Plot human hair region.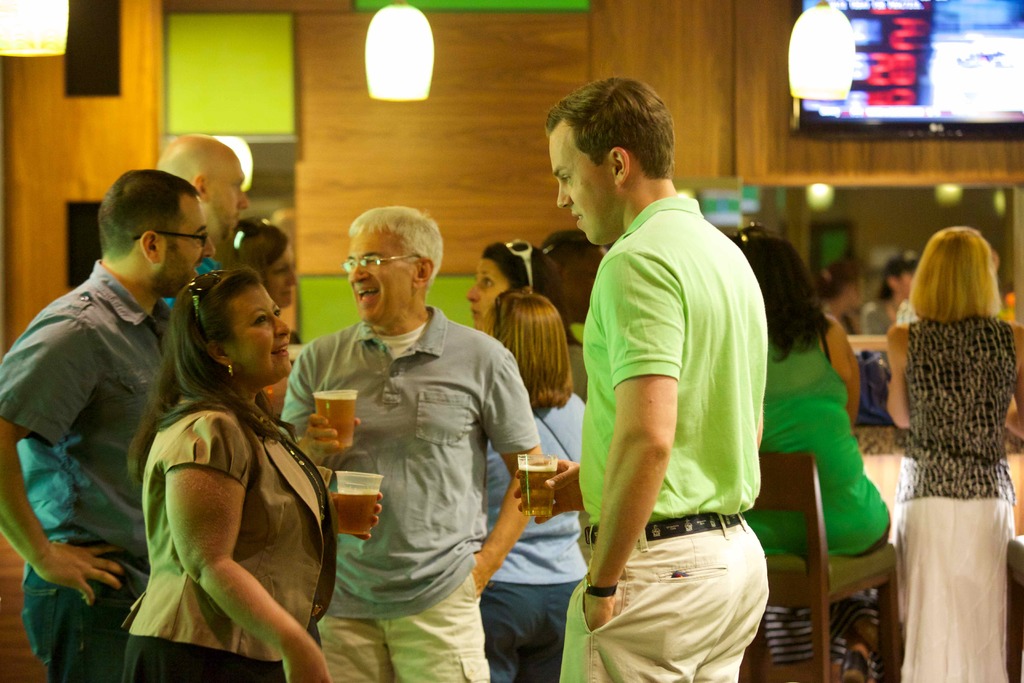
Plotted at locate(542, 229, 581, 278).
